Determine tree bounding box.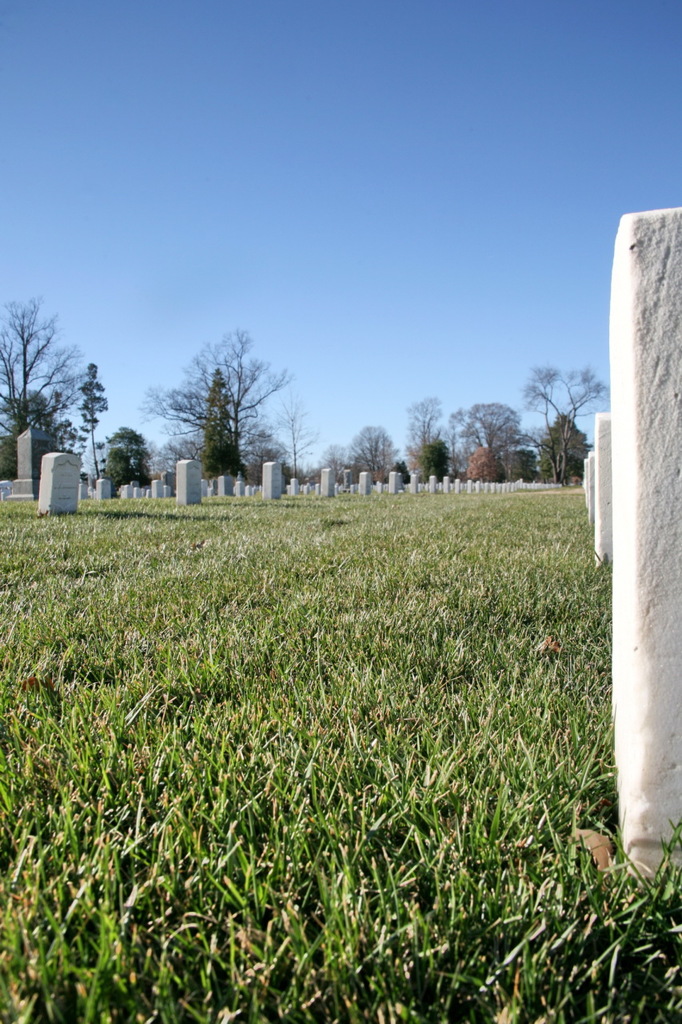
Determined: 69, 361, 122, 491.
